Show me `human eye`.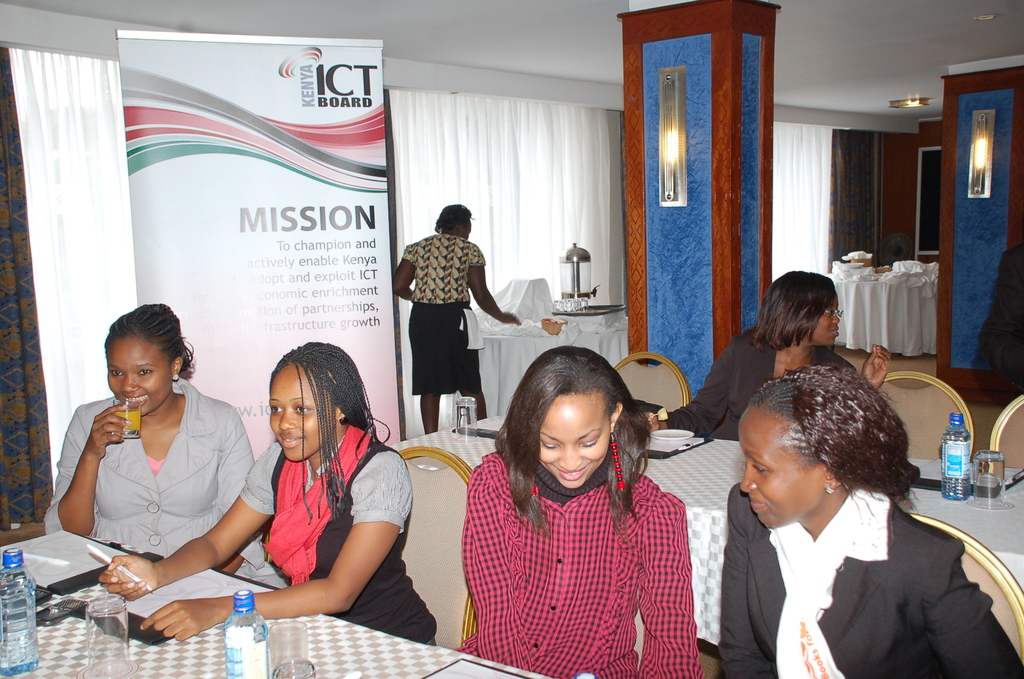
`human eye` is here: BBox(136, 366, 157, 381).
